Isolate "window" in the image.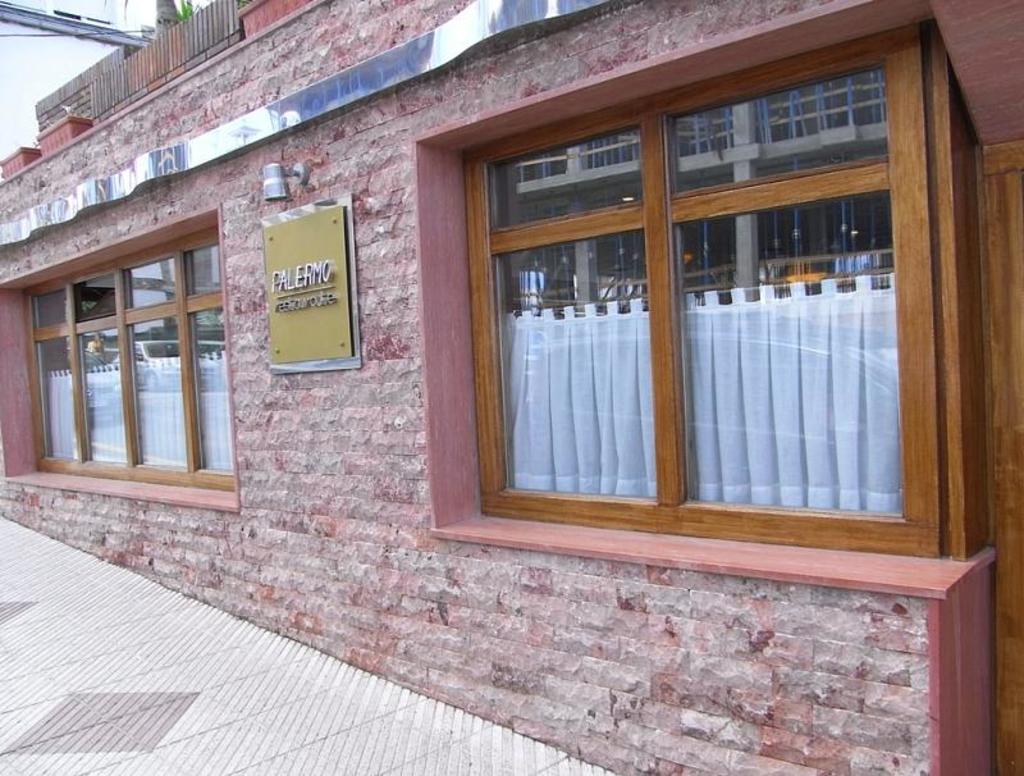
Isolated region: {"x1": 0, "y1": 205, "x2": 242, "y2": 512}.
